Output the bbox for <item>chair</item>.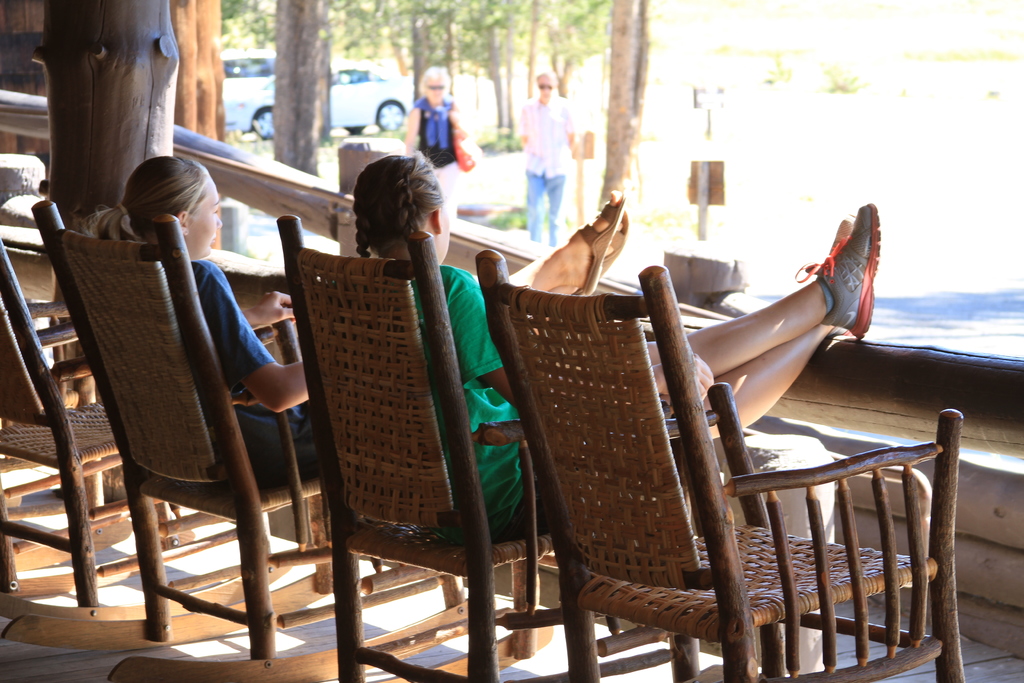
Rect(30, 215, 461, 682).
